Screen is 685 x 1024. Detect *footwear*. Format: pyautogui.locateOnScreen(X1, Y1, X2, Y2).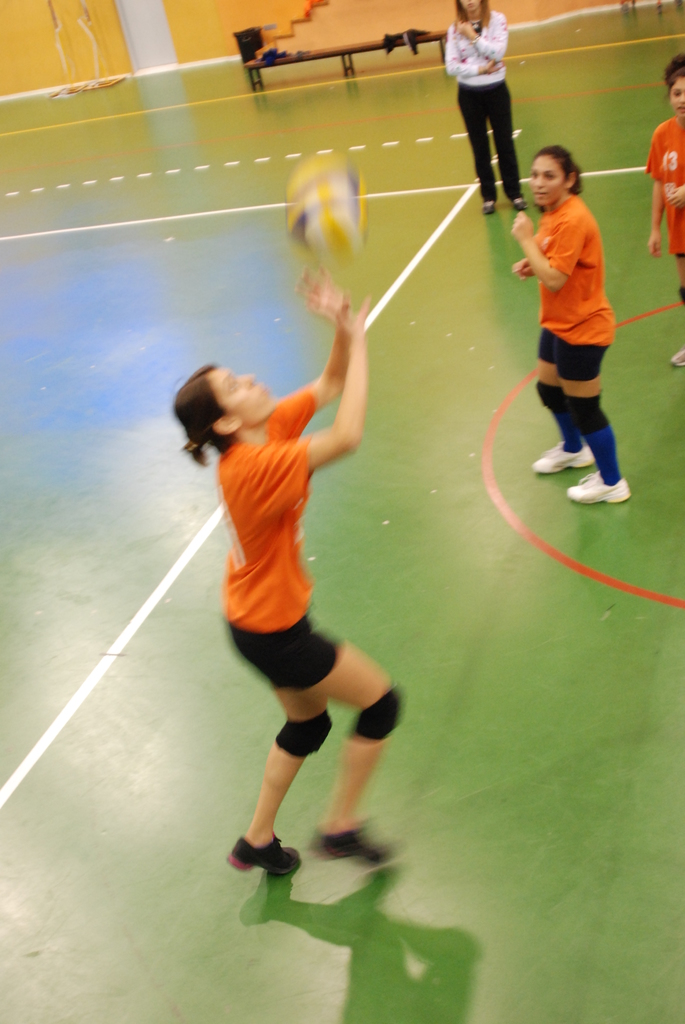
pyautogui.locateOnScreen(312, 828, 379, 867).
